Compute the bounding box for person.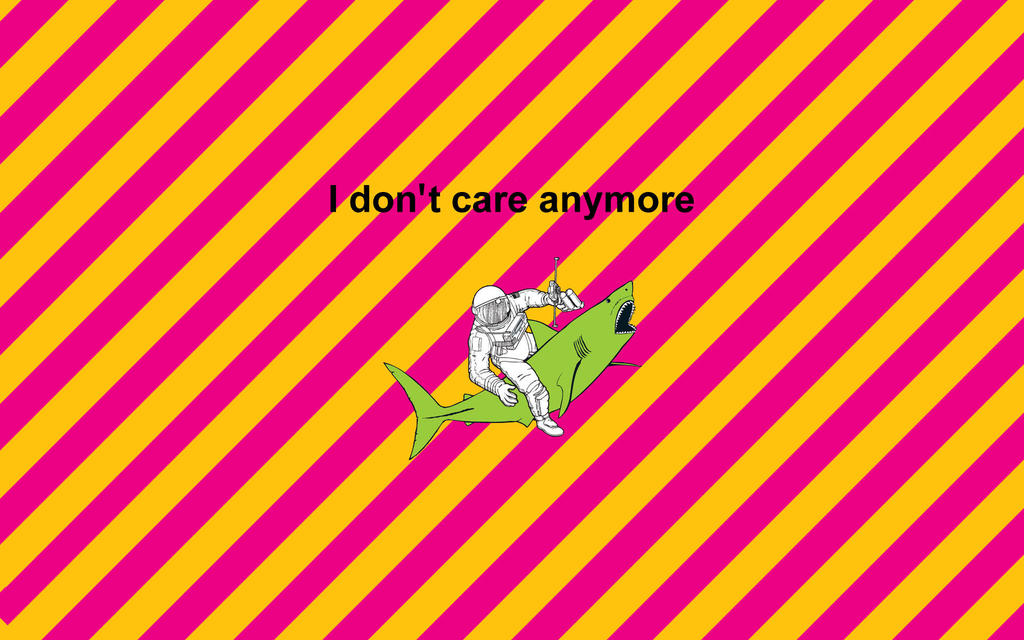
bbox=[464, 285, 570, 438].
